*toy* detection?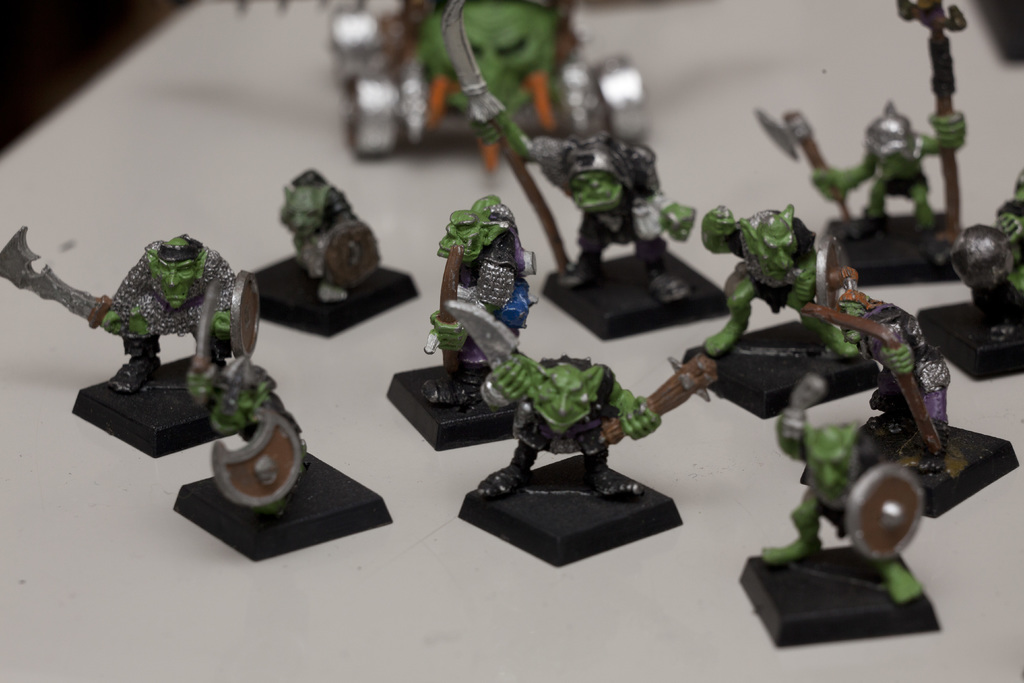
left=698, top=202, right=862, bottom=363
